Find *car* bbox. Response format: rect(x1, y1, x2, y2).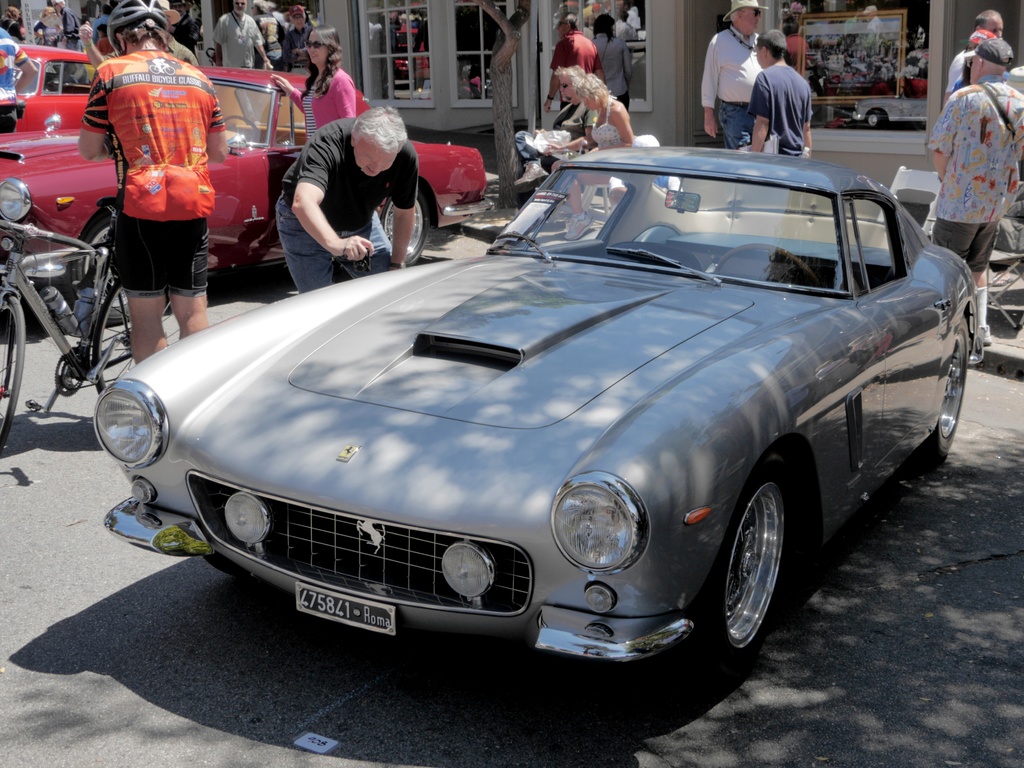
rect(0, 67, 493, 320).
